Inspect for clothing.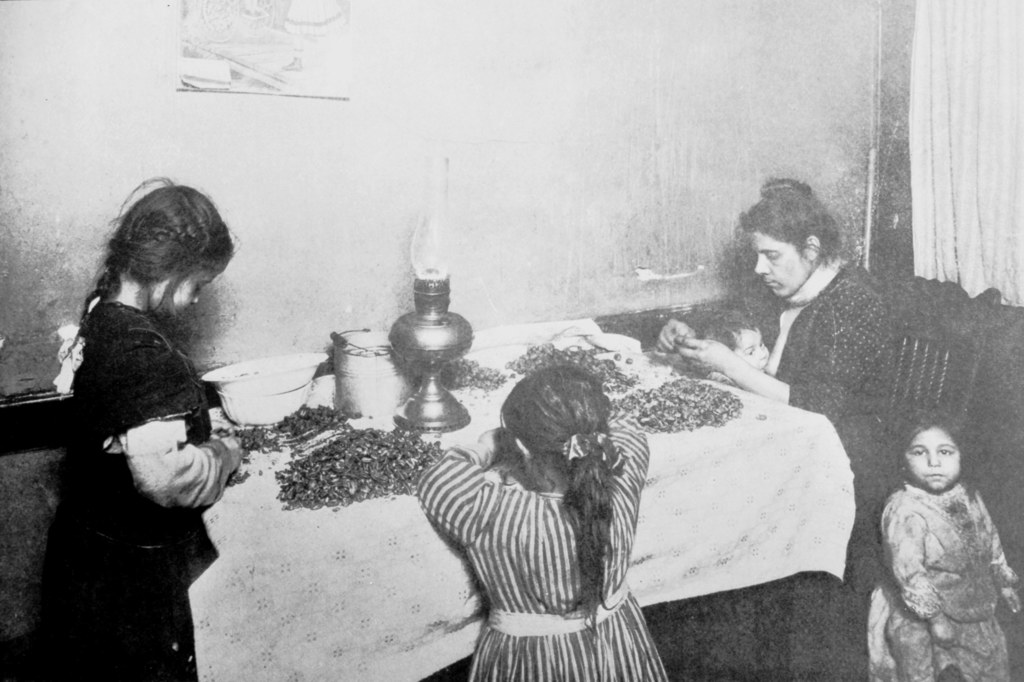
Inspection: {"left": 424, "top": 429, "right": 671, "bottom": 681}.
